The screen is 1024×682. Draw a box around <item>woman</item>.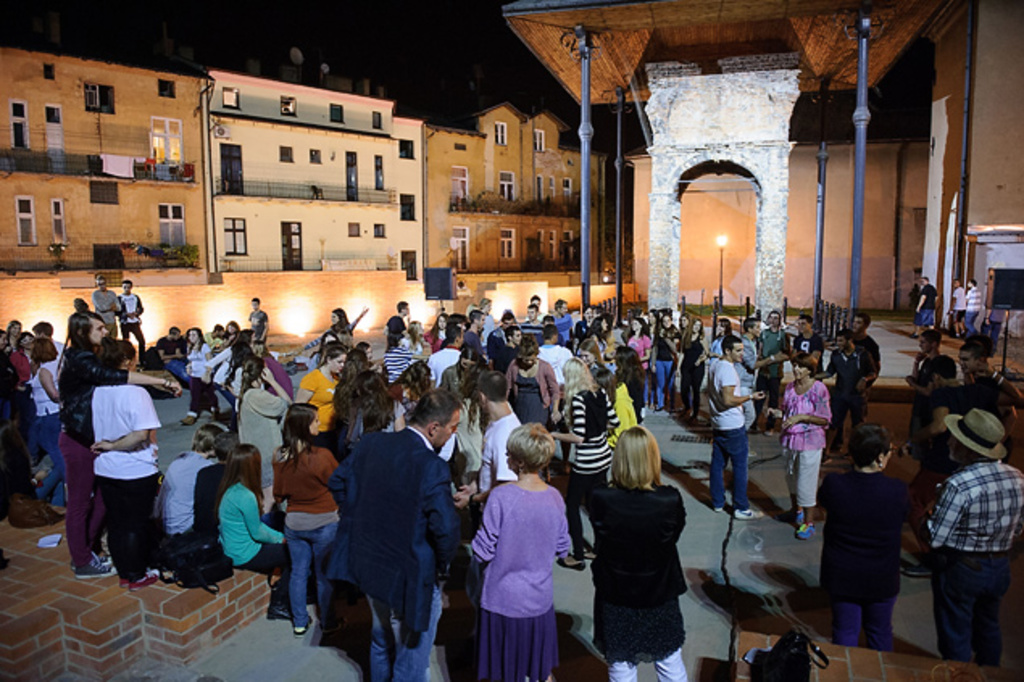
x1=439 y1=343 x2=481 y2=398.
